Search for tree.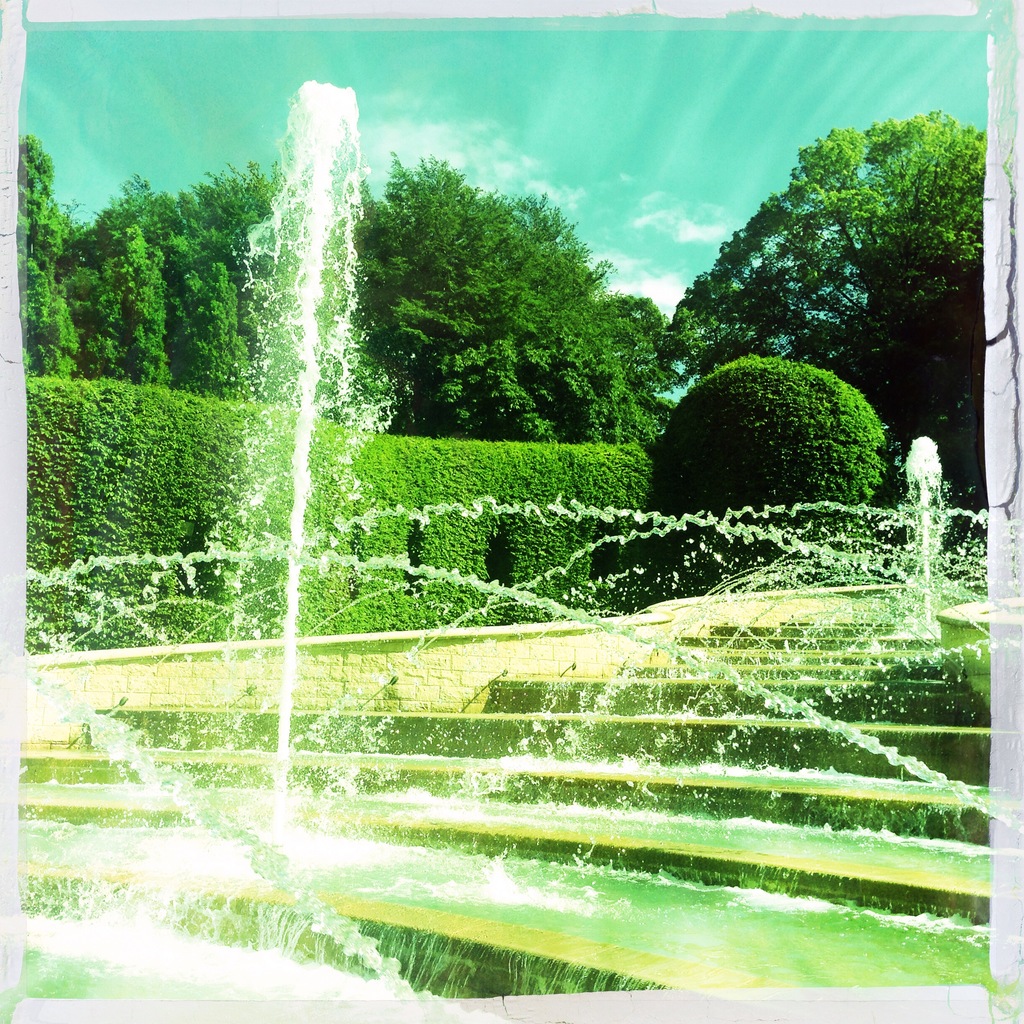
Found at (x1=655, y1=91, x2=993, y2=499).
